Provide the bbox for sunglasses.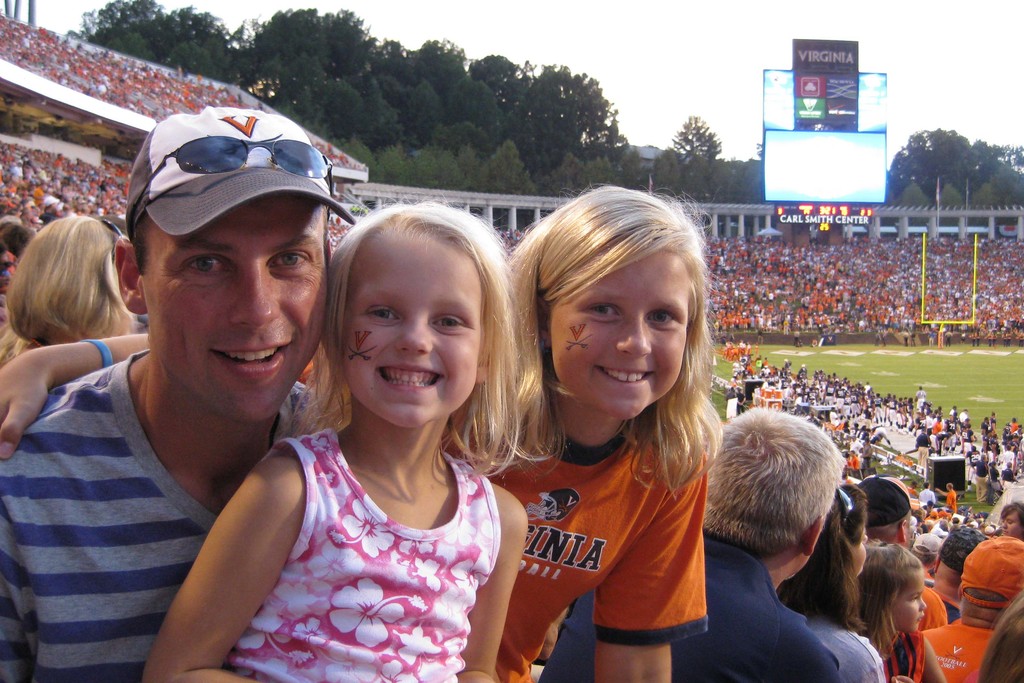
[left=834, top=487, right=857, bottom=533].
